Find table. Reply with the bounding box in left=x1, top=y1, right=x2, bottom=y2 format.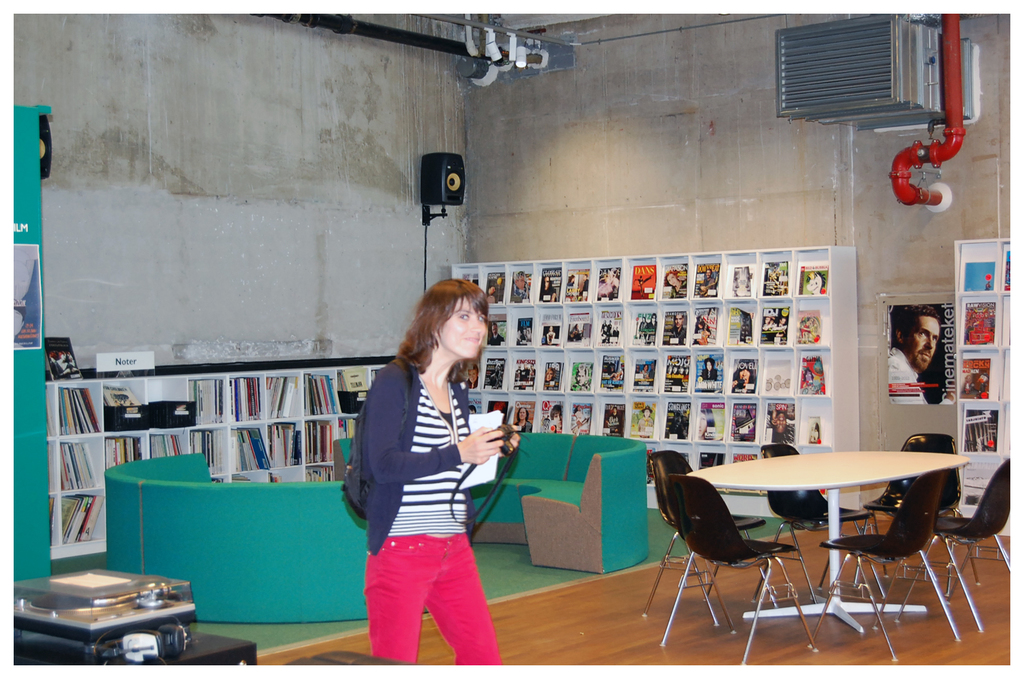
left=675, top=445, right=976, bottom=634.
